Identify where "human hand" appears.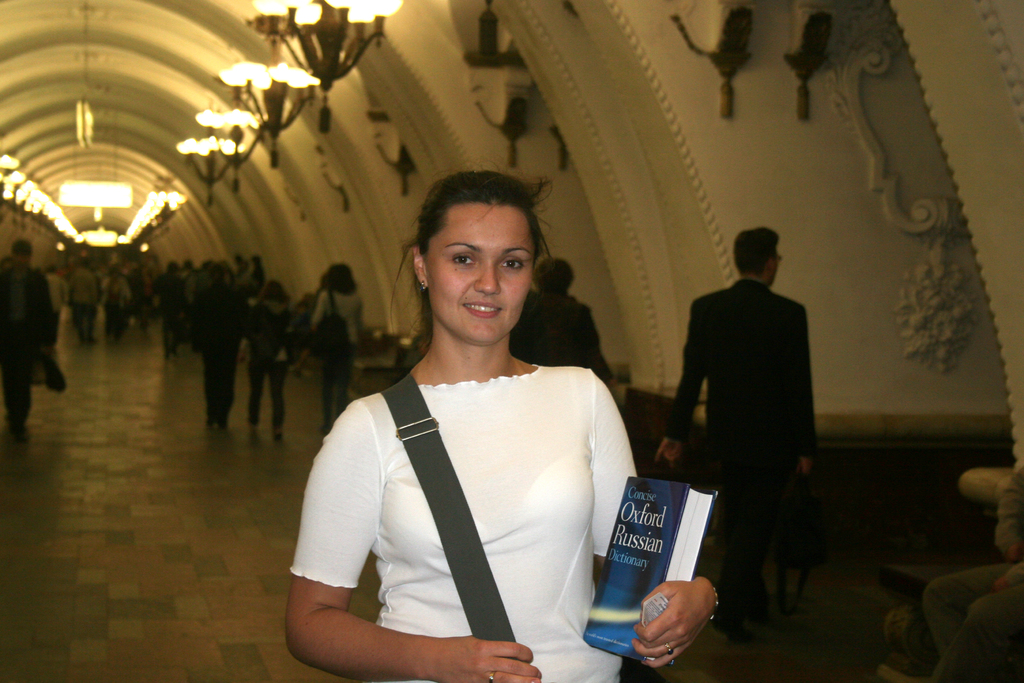
Appears at (left=1007, top=539, right=1023, bottom=563).
